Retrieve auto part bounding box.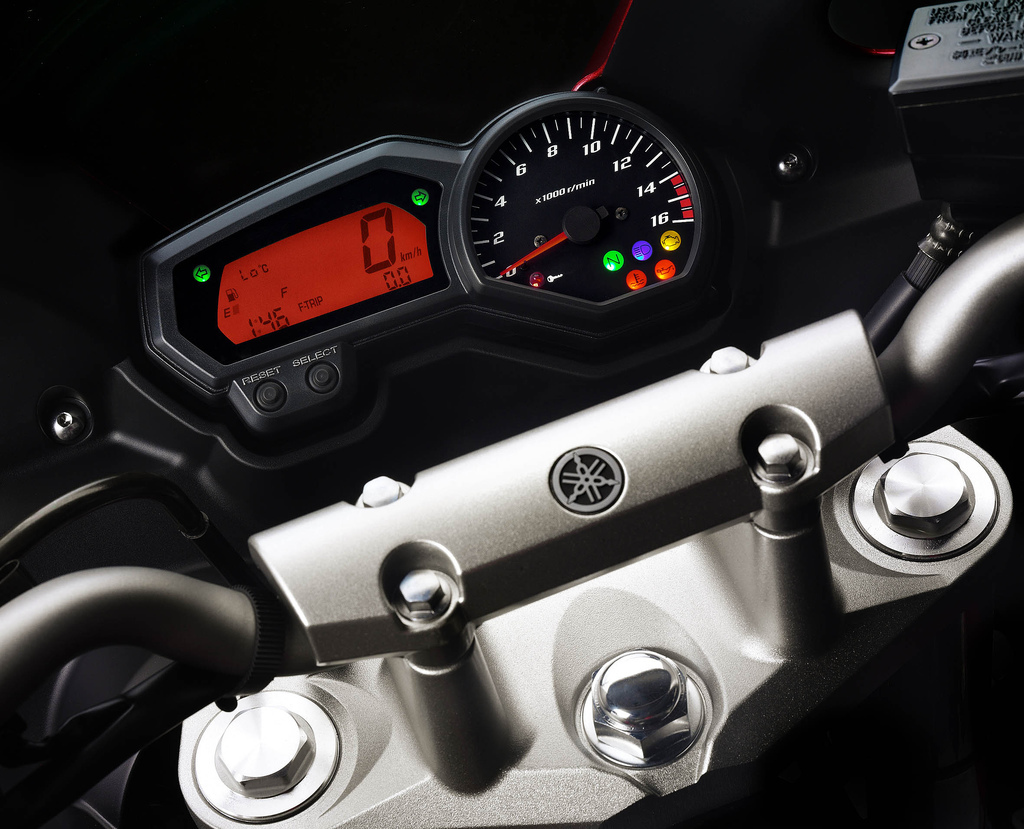
Bounding box: <region>420, 39, 762, 366</region>.
